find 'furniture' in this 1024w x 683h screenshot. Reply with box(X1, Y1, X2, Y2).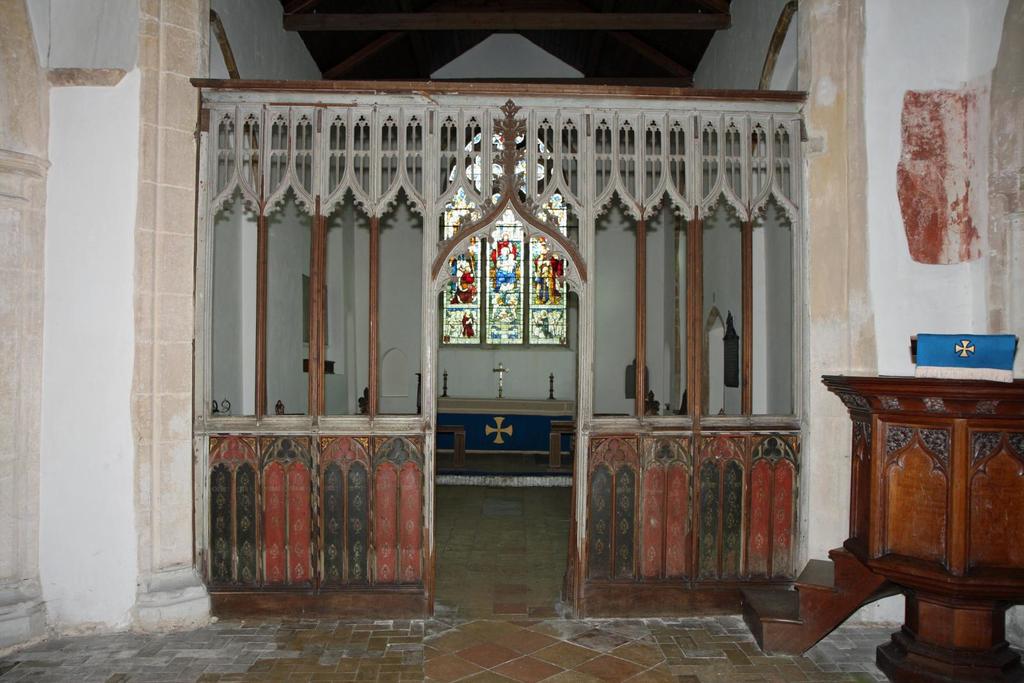
box(436, 399, 579, 453).
